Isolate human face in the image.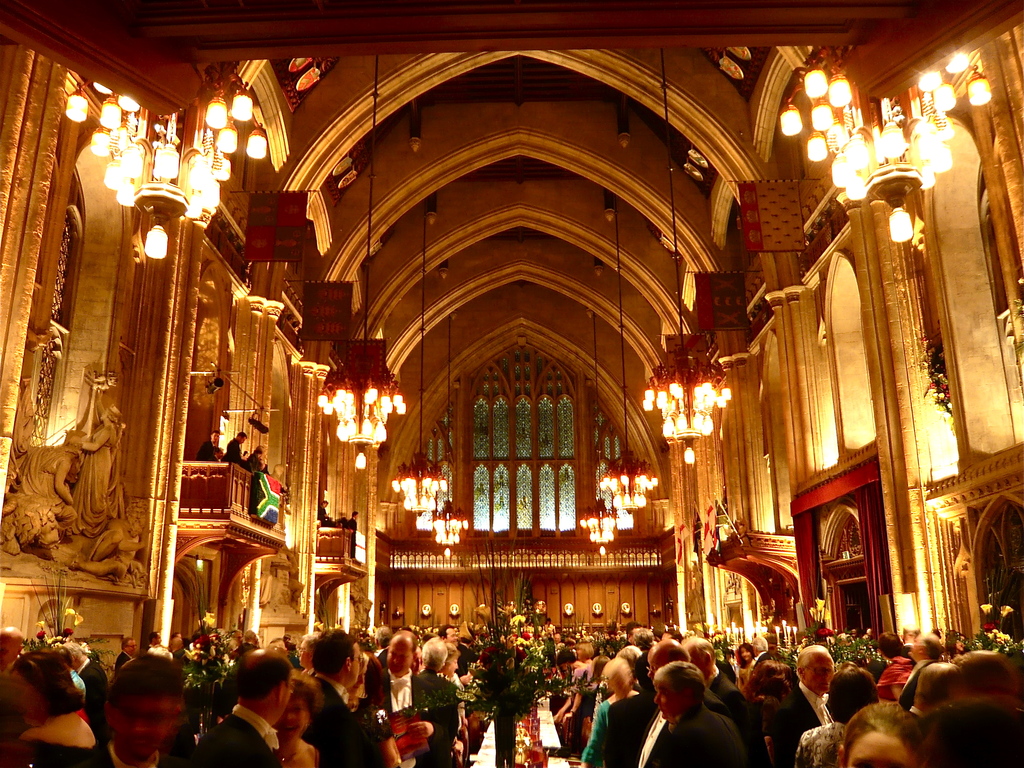
Isolated region: detection(740, 647, 749, 662).
